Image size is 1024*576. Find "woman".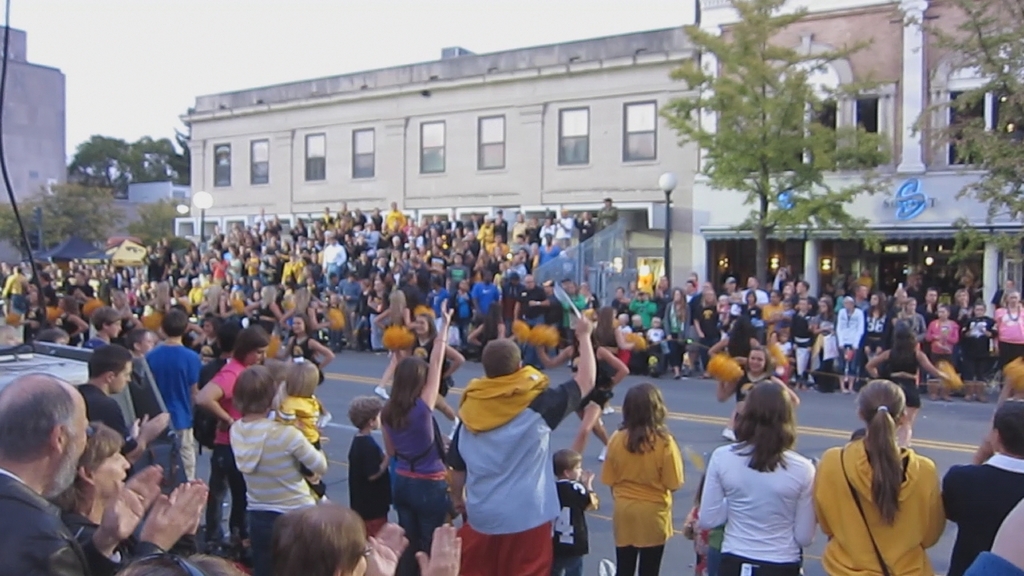
pyautogui.locateOnScreen(861, 319, 948, 454).
